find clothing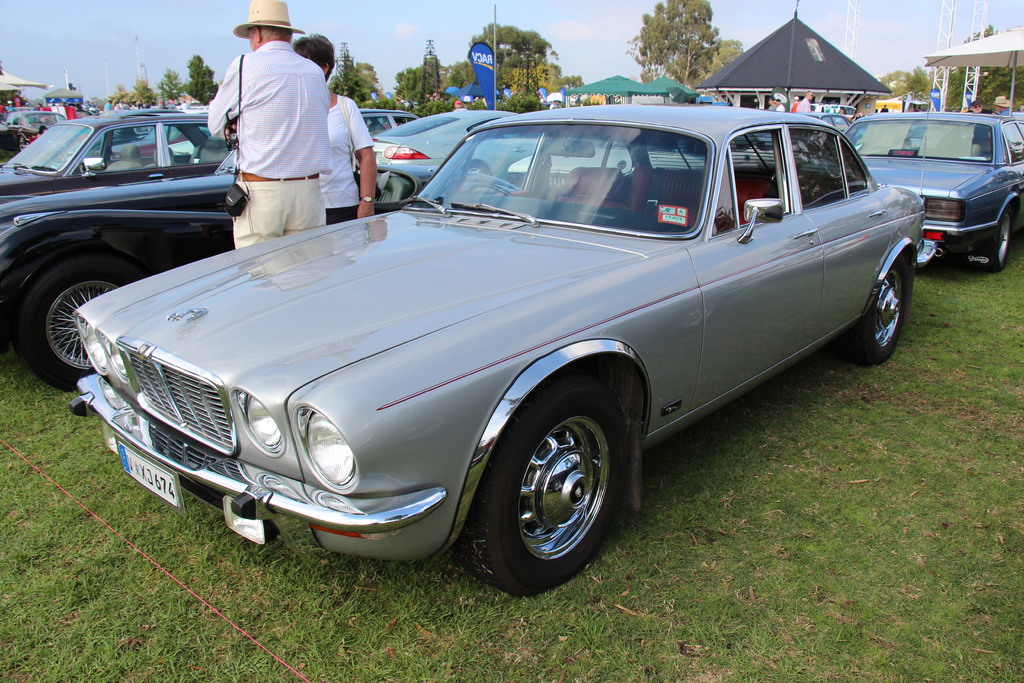
(left=202, top=13, right=337, bottom=229)
